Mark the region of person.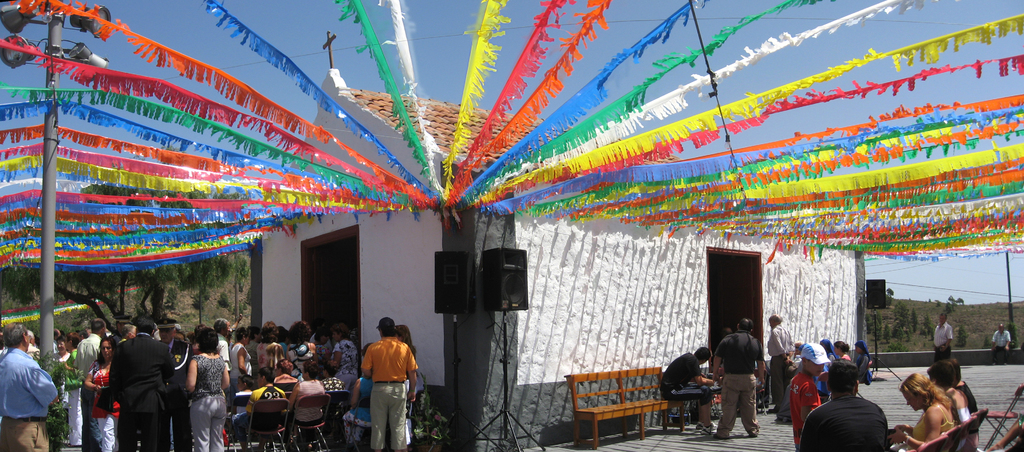
Region: locate(815, 361, 829, 401).
